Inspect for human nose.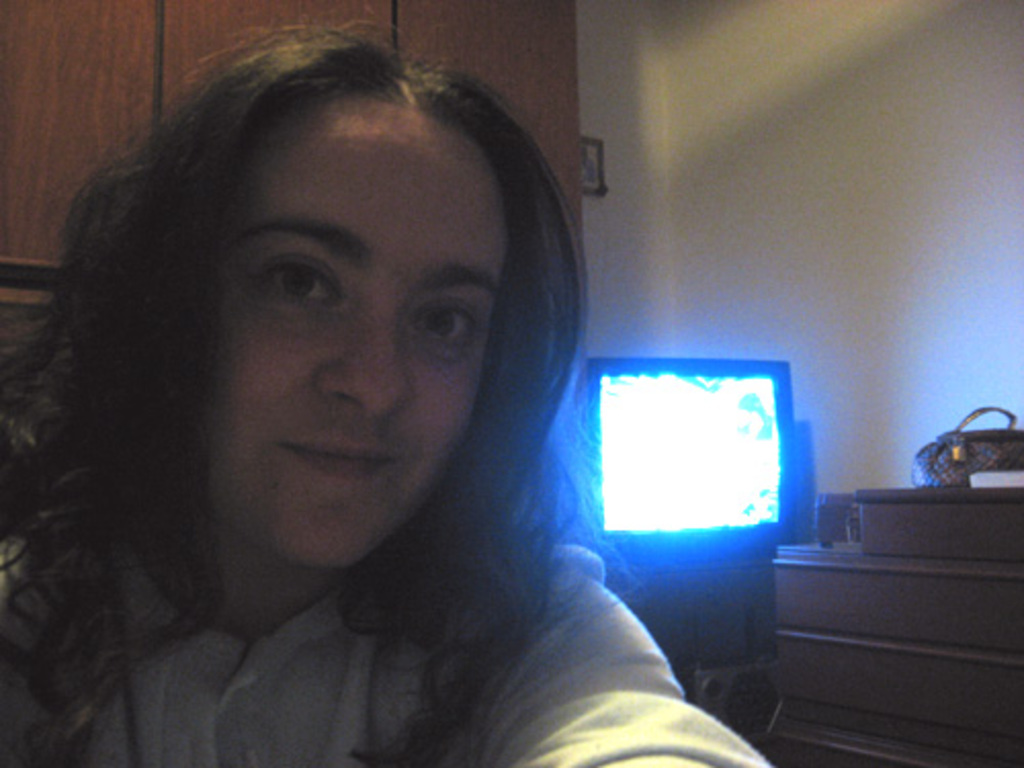
Inspection: bbox=[305, 313, 410, 412].
